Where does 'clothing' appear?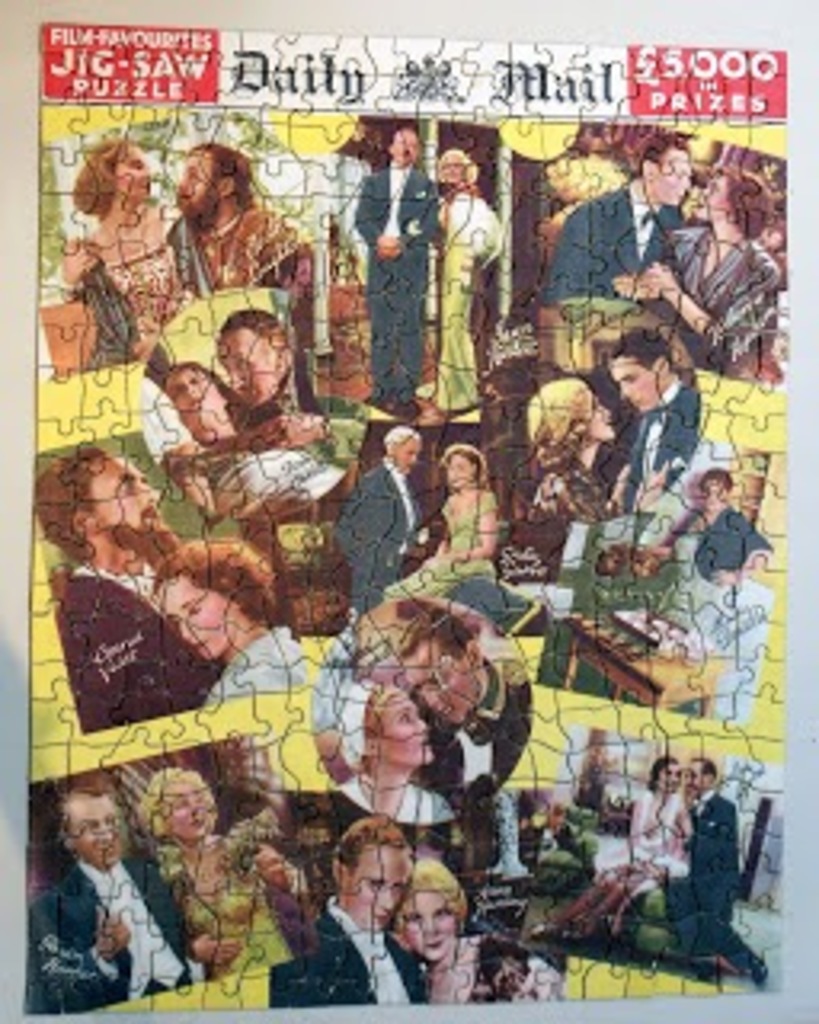
Appears at crop(662, 218, 790, 362).
